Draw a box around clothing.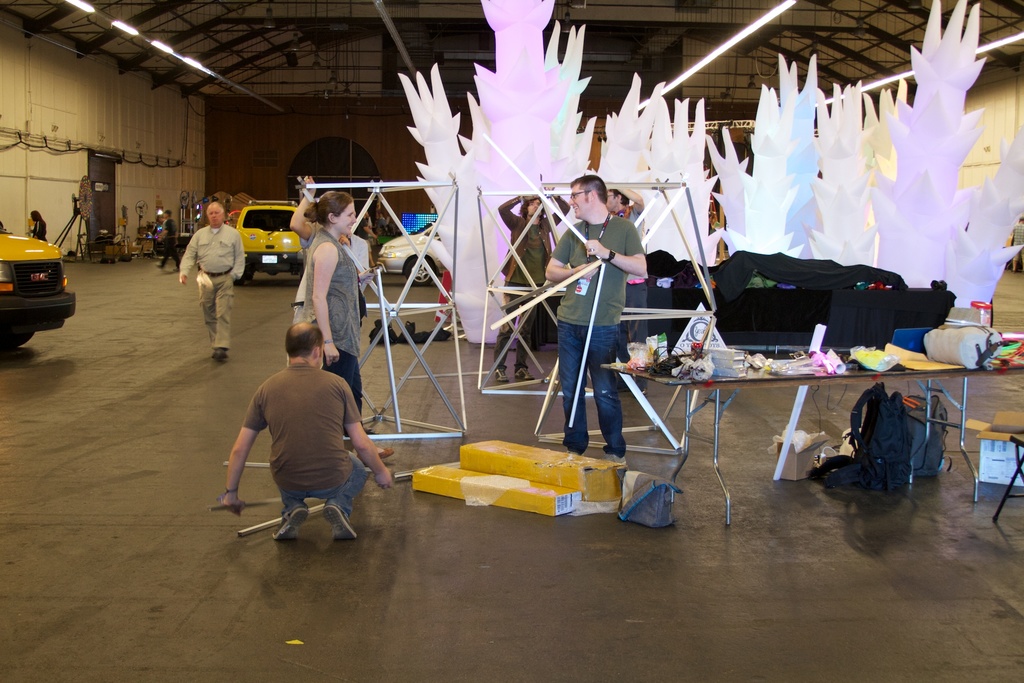
pyautogui.locateOnScreen(181, 223, 246, 350).
